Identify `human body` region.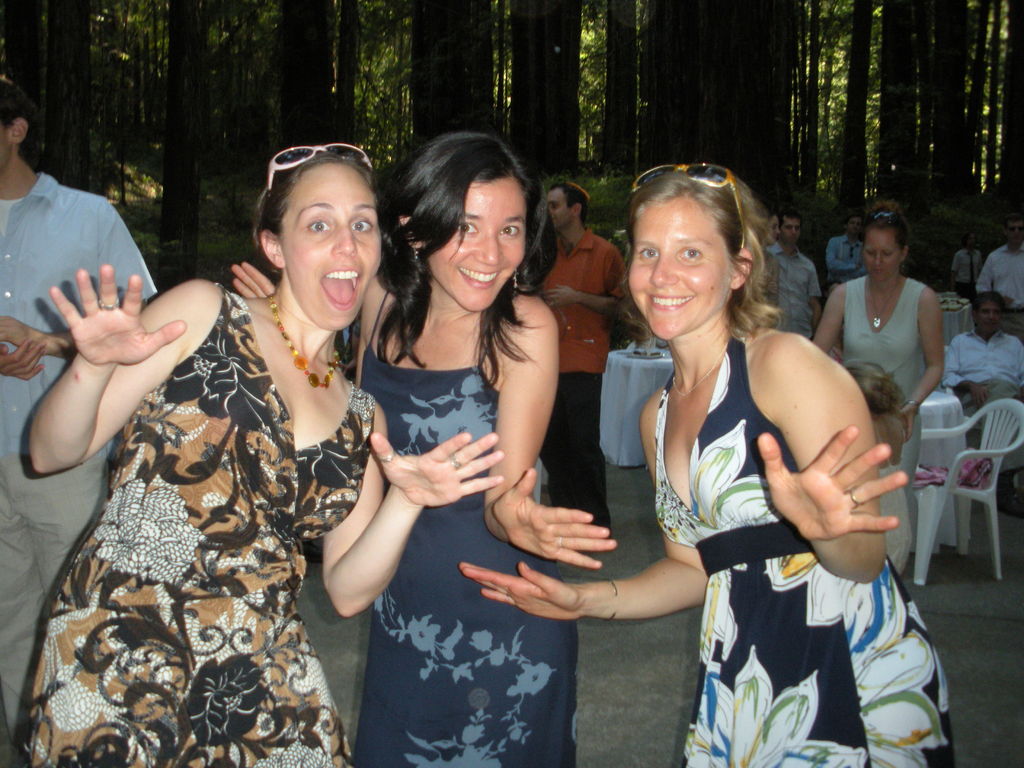
Region: locate(758, 209, 781, 307).
